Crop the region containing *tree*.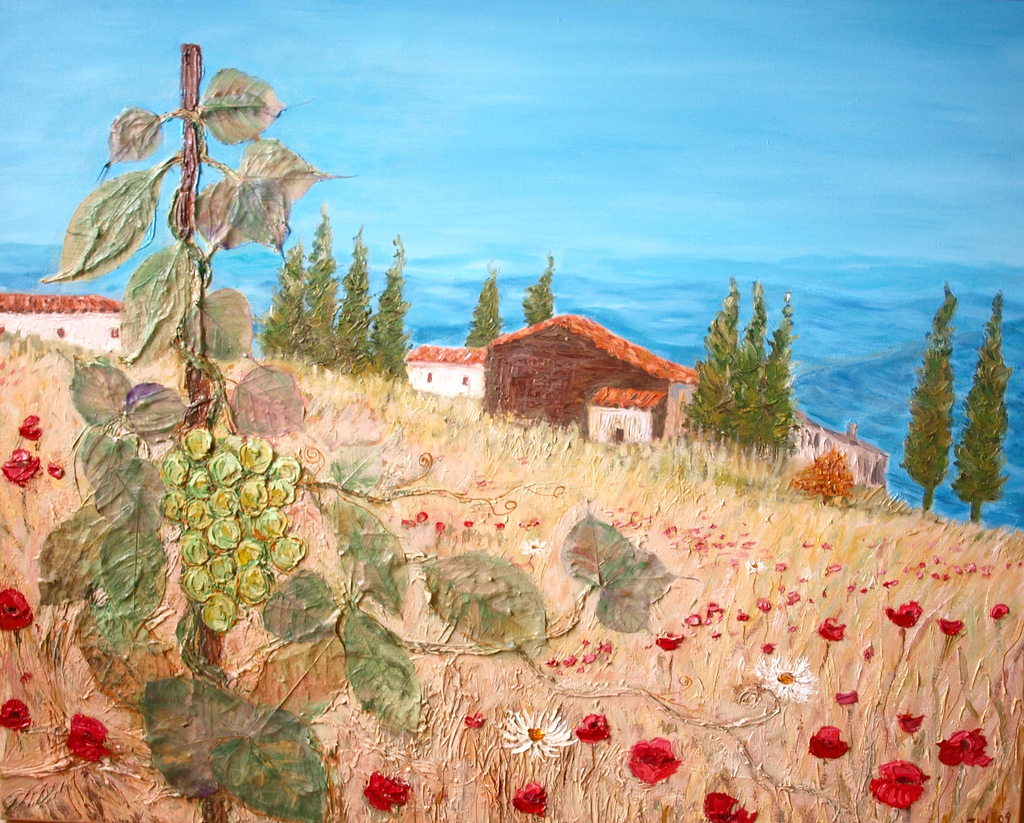
Crop region: bbox(522, 245, 556, 326).
